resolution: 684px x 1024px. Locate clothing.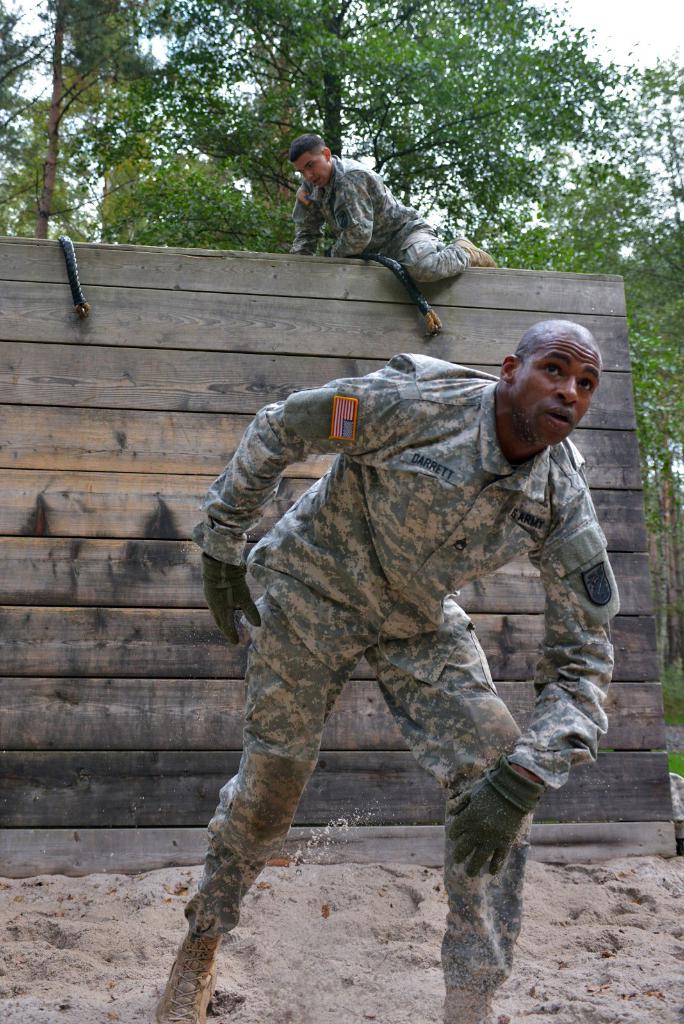
BBox(293, 155, 460, 281).
